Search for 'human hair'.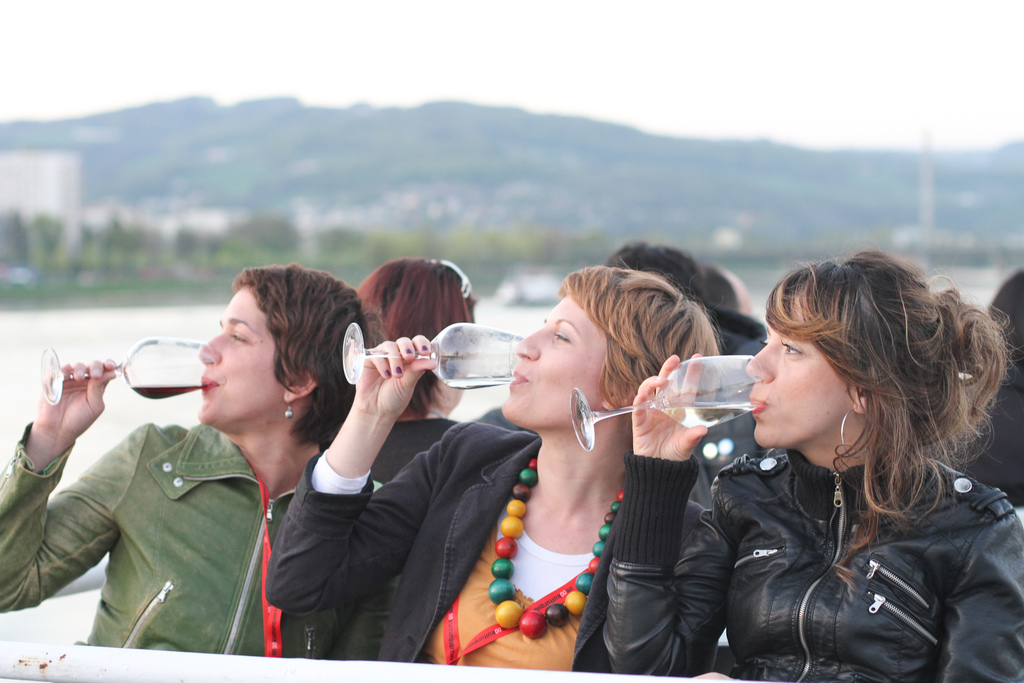
Found at {"left": 356, "top": 254, "right": 475, "bottom": 425}.
